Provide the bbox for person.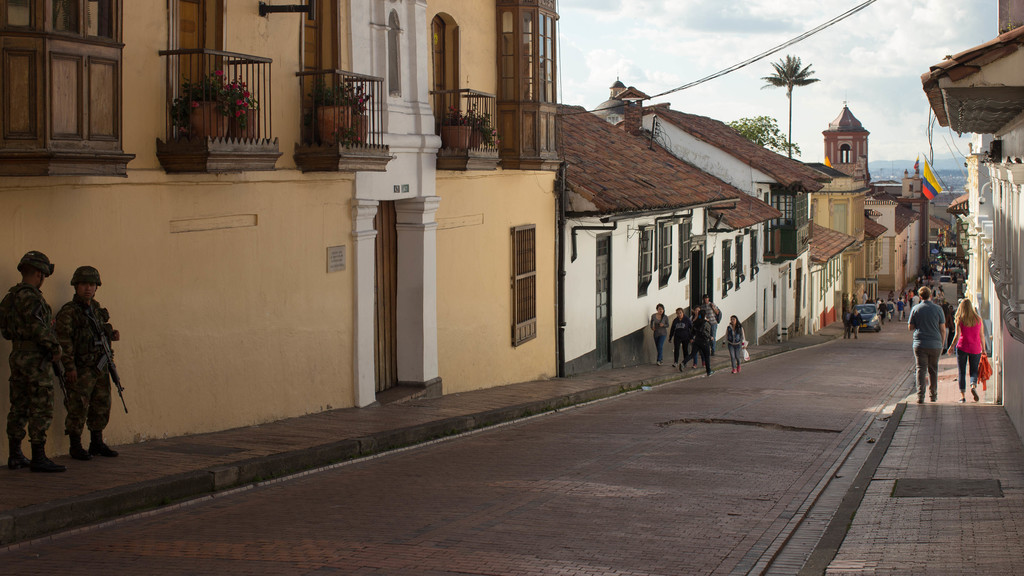
[0, 244, 69, 473].
